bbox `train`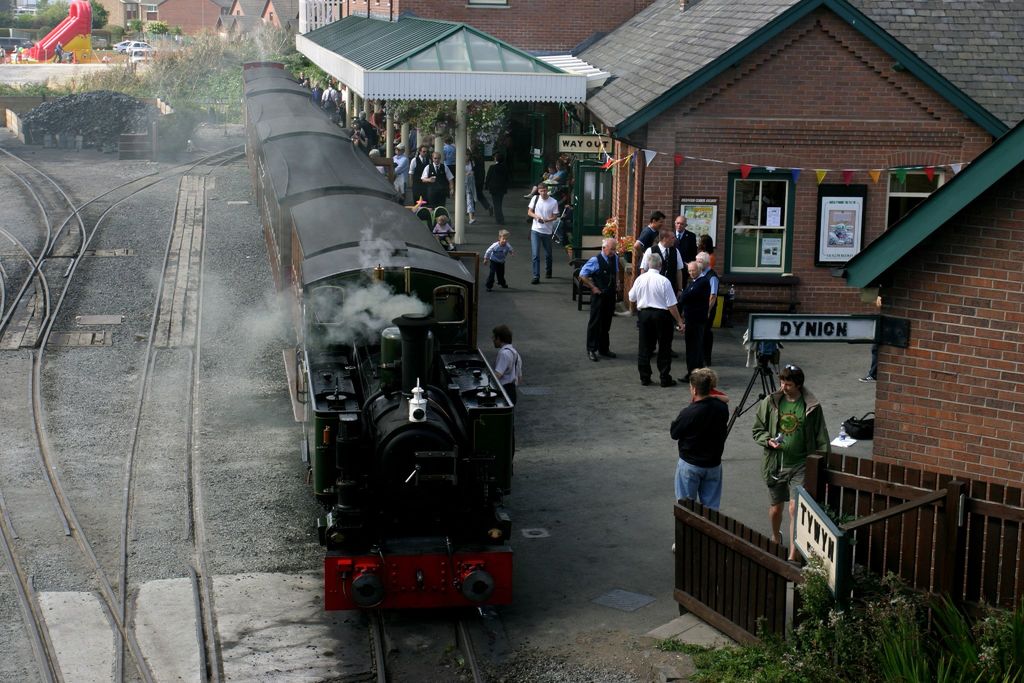
<region>239, 65, 517, 614</region>
